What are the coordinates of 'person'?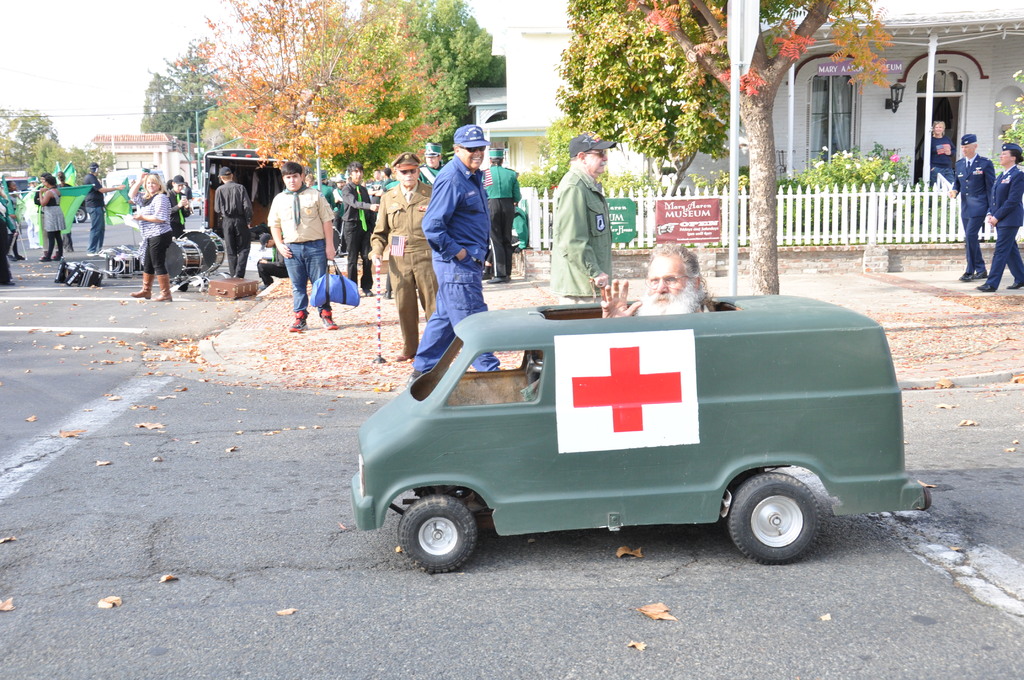
Rect(261, 156, 325, 318).
